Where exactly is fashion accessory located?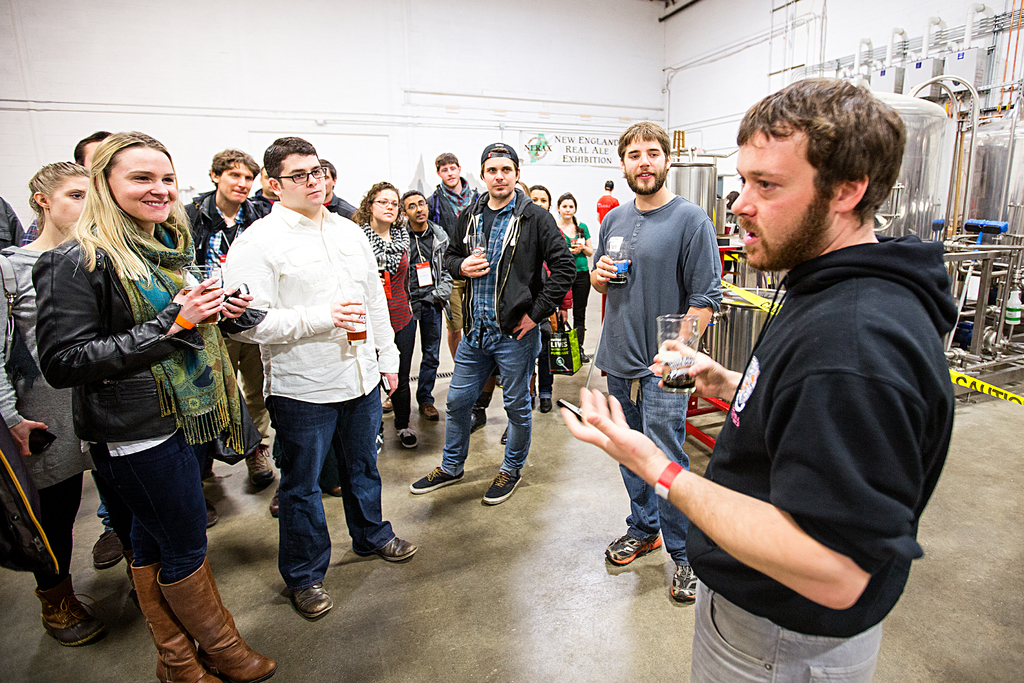
Its bounding box is 375:536:416:564.
